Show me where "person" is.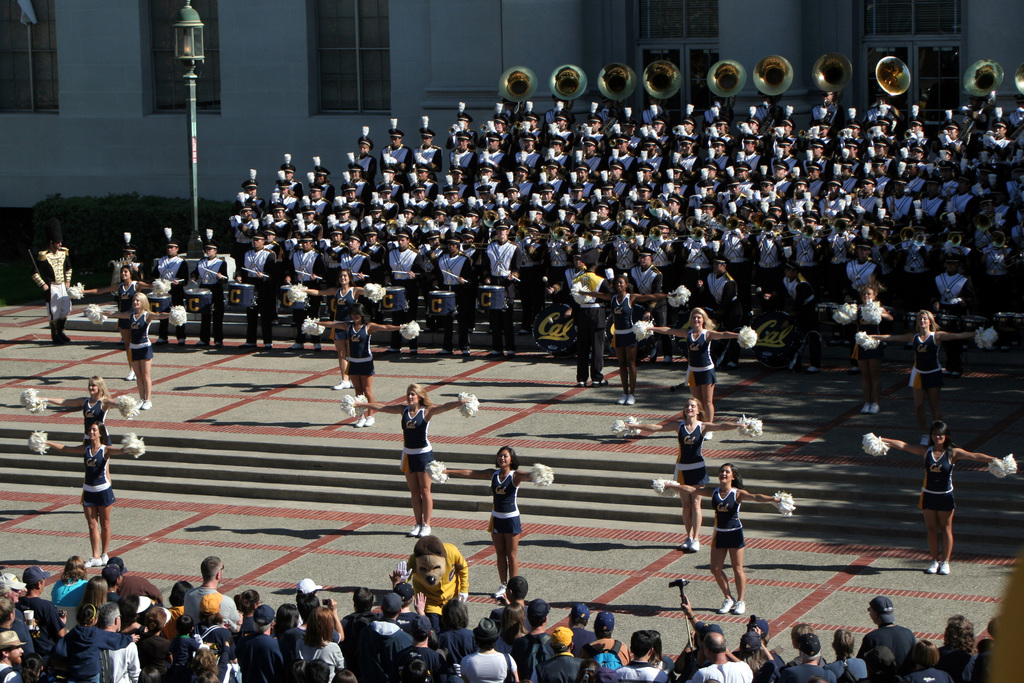
"person" is at (637,306,756,435).
